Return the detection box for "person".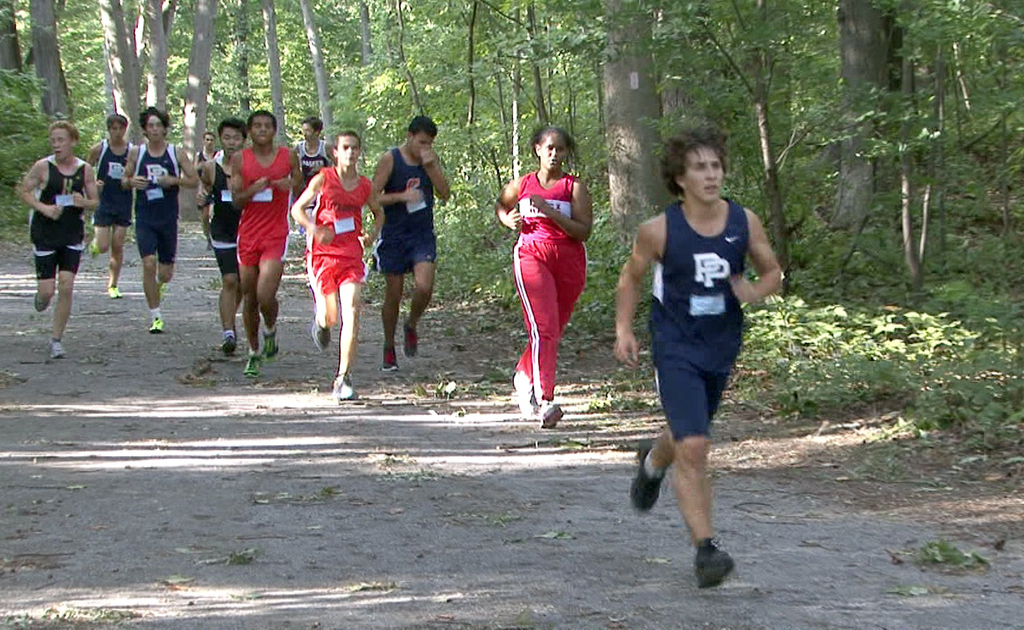
x1=190 y1=130 x2=211 y2=164.
